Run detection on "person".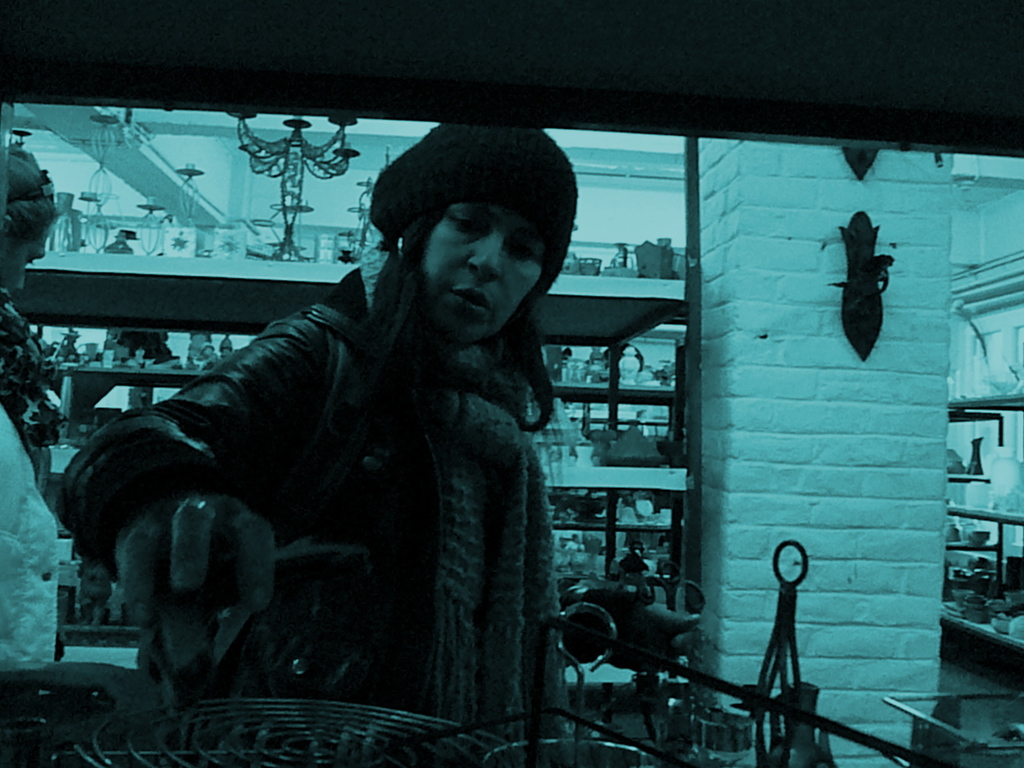
Result: rect(0, 134, 78, 678).
